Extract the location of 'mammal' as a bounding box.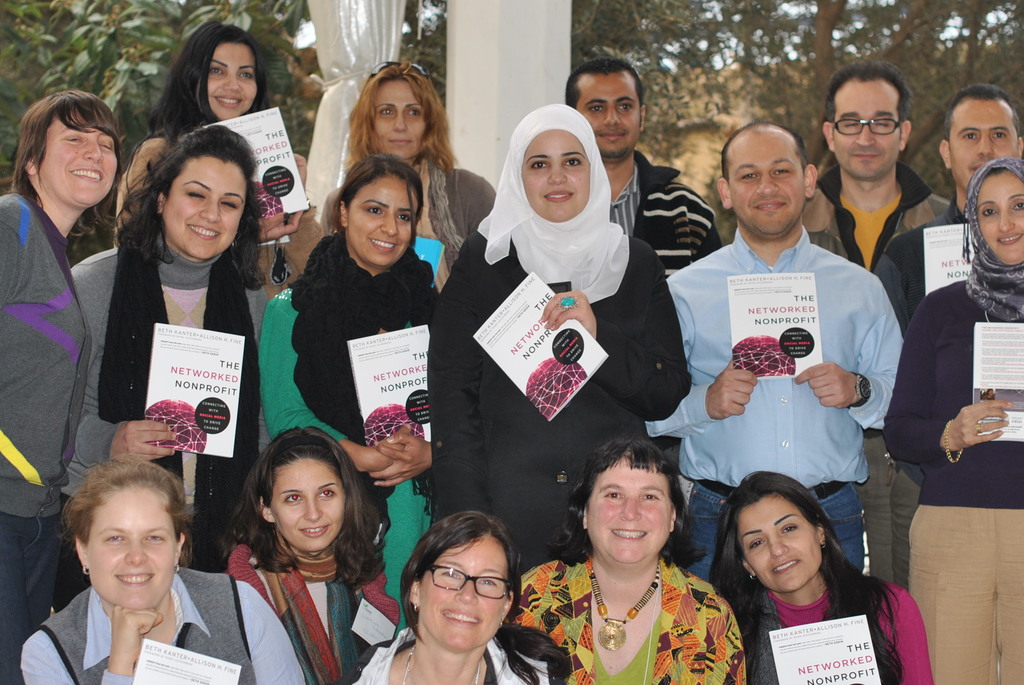
27,458,306,684.
